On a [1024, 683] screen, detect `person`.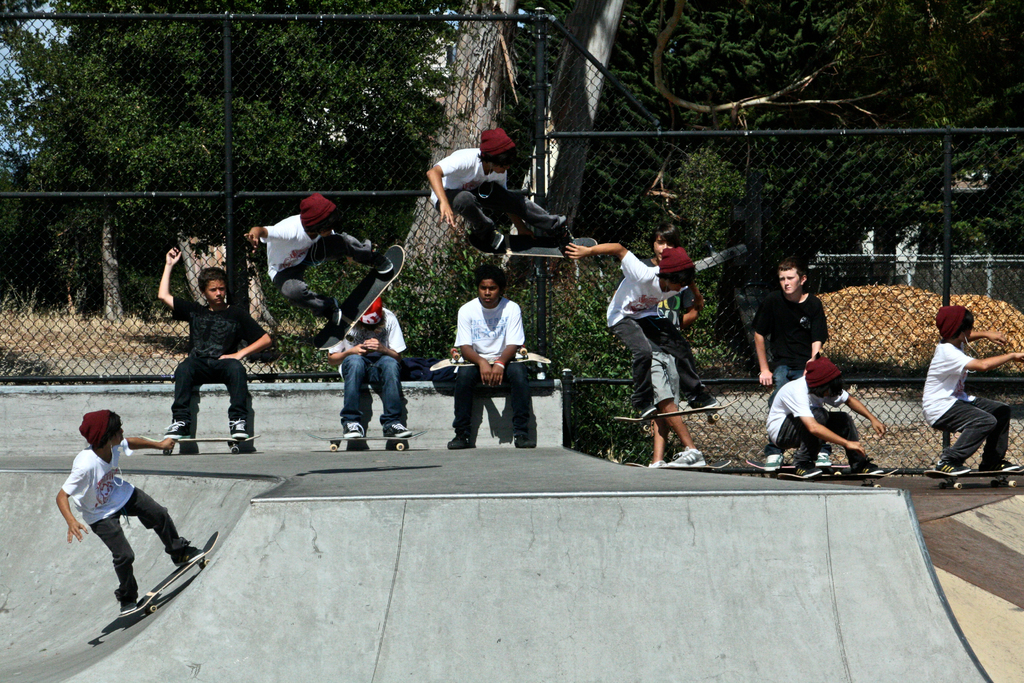
box(621, 220, 711, 469).
